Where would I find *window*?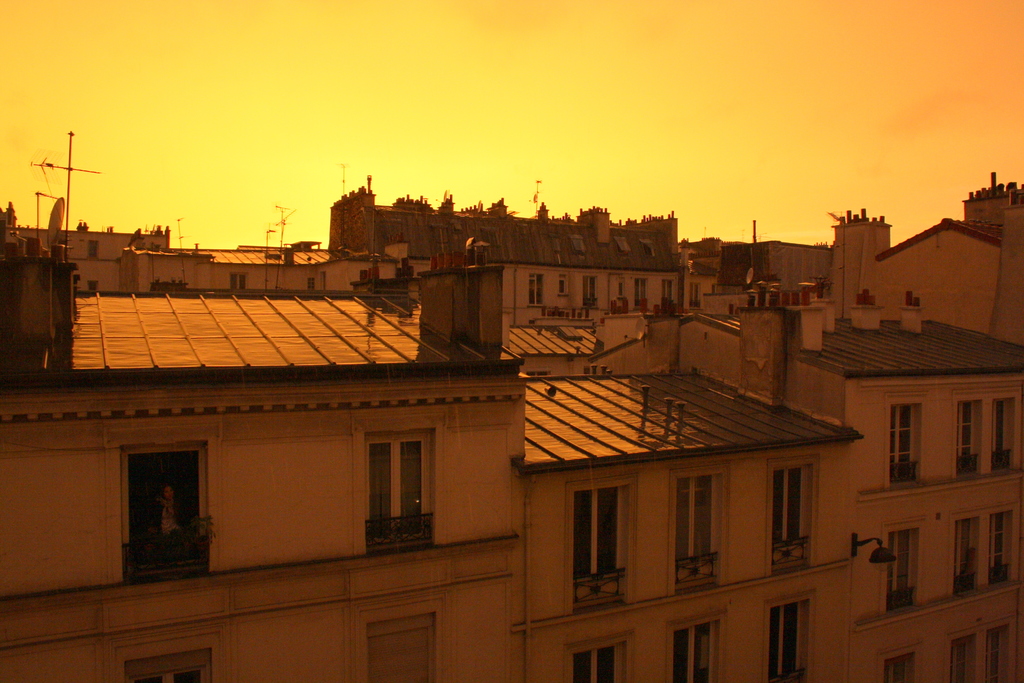
At <box>665,607,729,681</box>.
